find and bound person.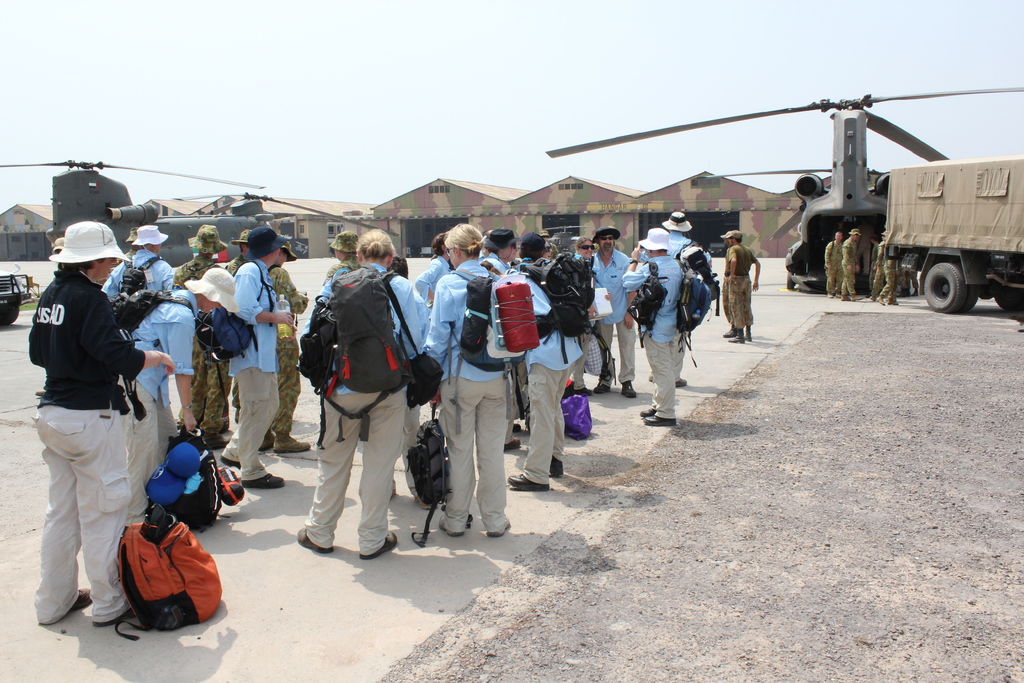
Bound: <box>826,229,839,294</box>.
